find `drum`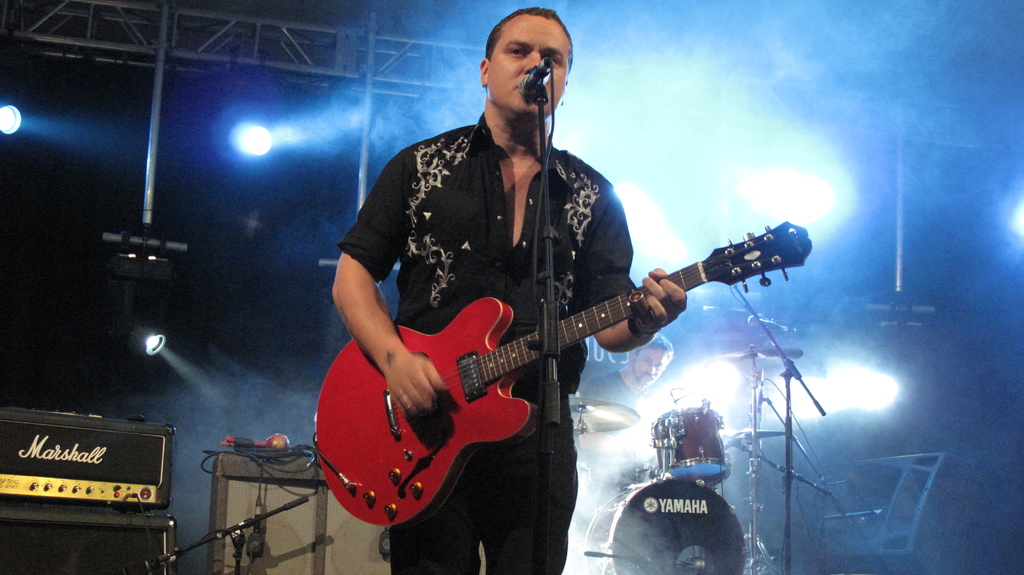
bbox(585, 478, 746, 574)
